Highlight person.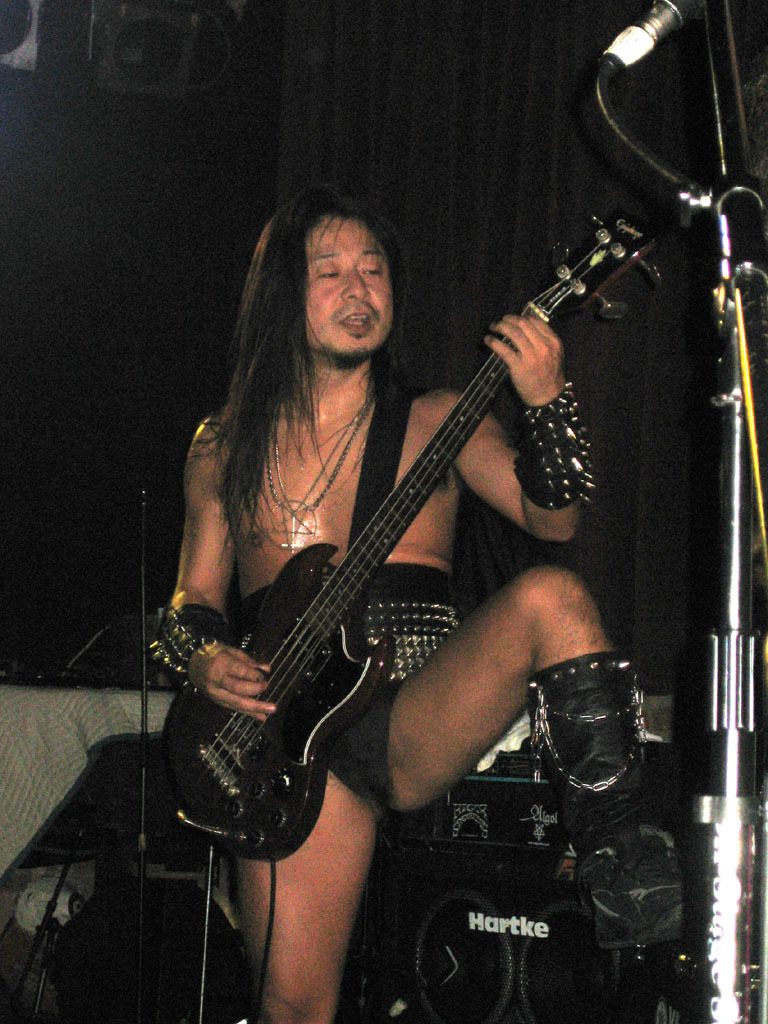
Highlighted region: left=151, top=182, right=767, bottom=1023.
